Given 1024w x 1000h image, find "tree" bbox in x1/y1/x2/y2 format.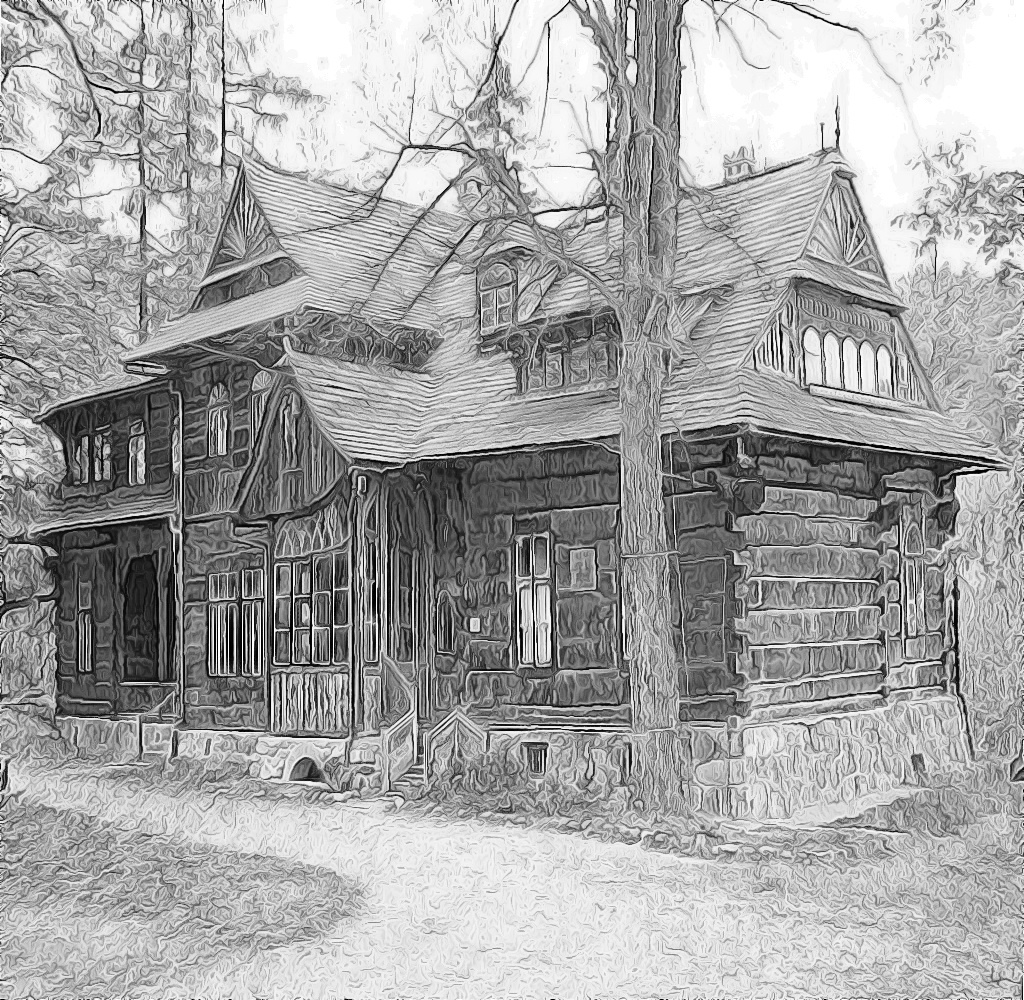
232/0/962/804.
